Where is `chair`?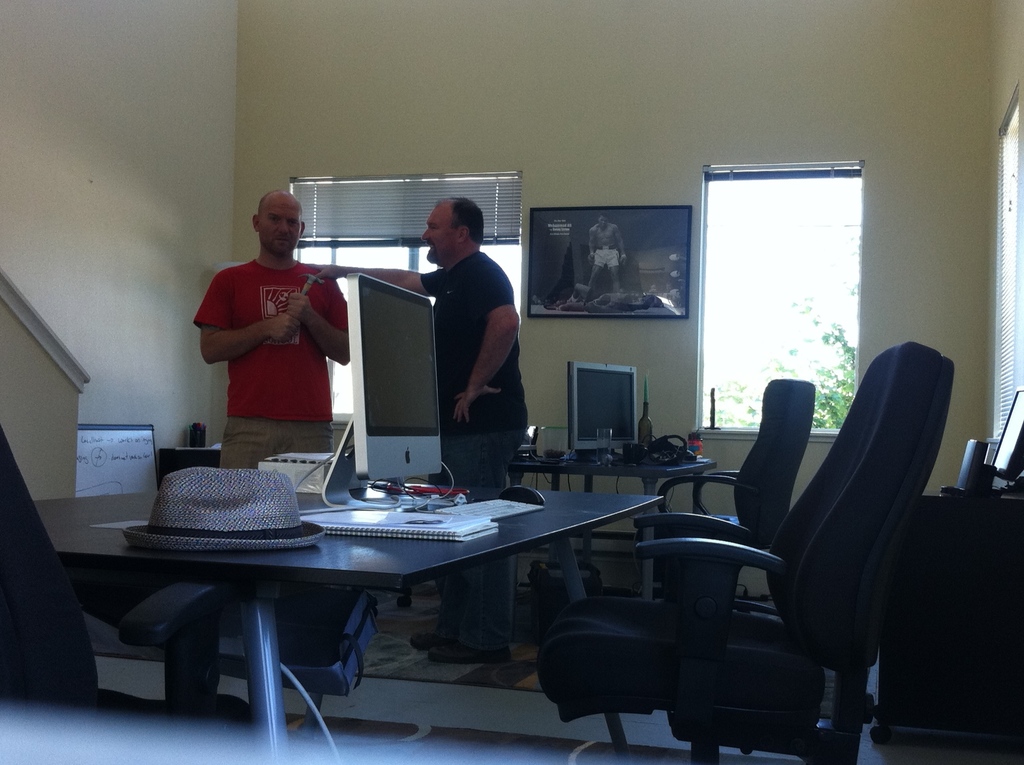
[left=538, top=341, right=958, bottom=764].
